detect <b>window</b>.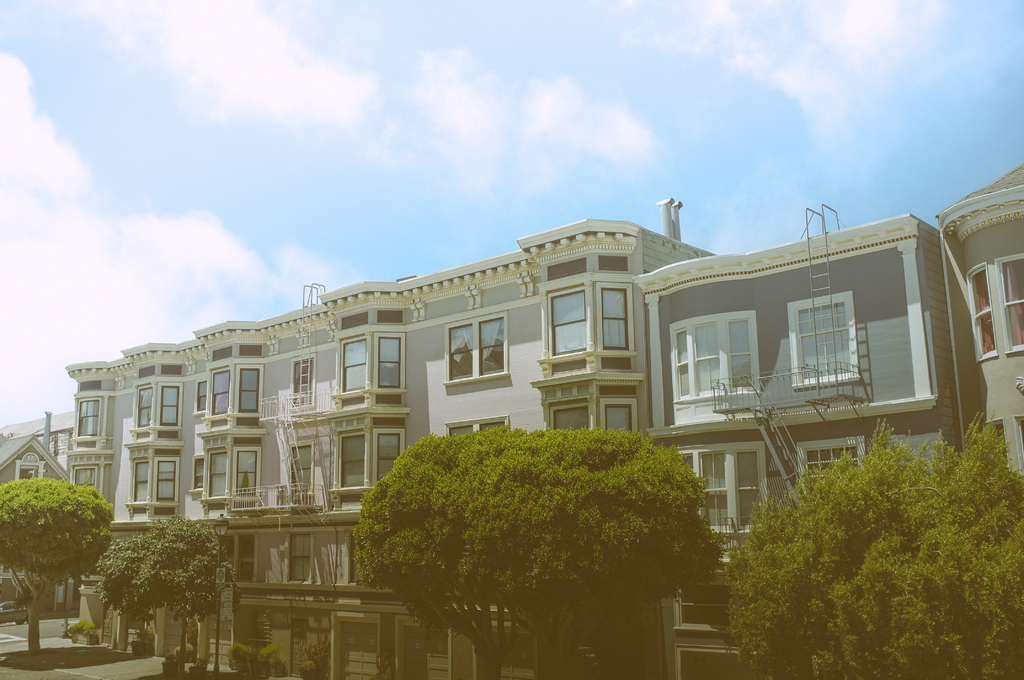
Detected at crop(131, 384, 183, 430).
